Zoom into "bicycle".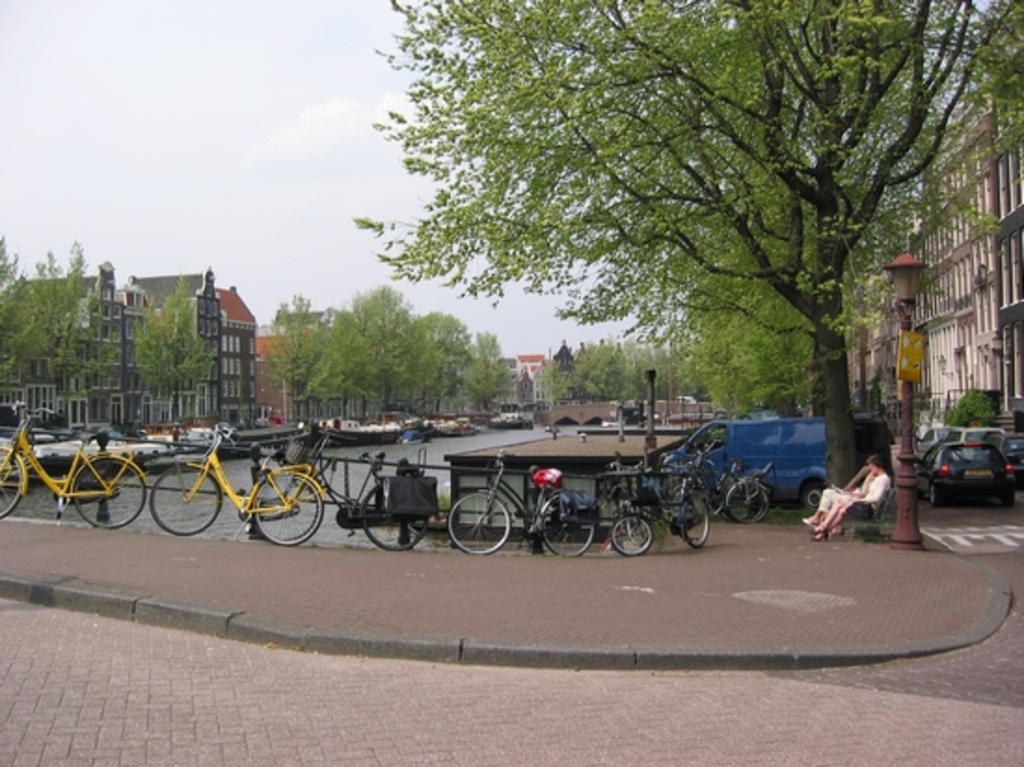
Zoom target: 255, 437, 439, 547.
